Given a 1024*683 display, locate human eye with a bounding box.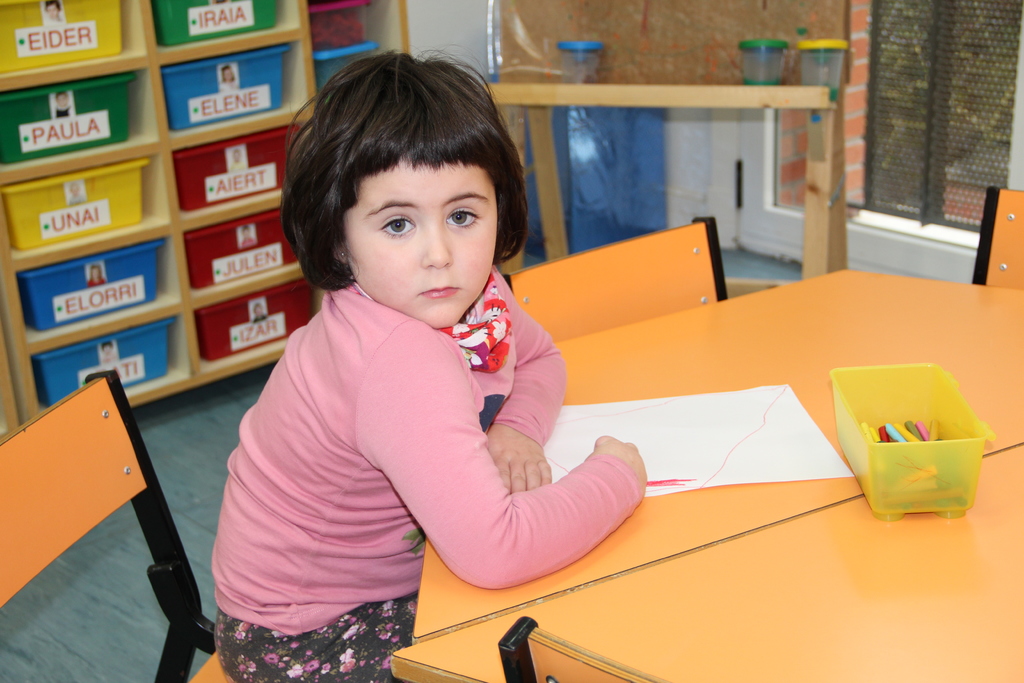
Located: <box>383,212,414,242</box>.
